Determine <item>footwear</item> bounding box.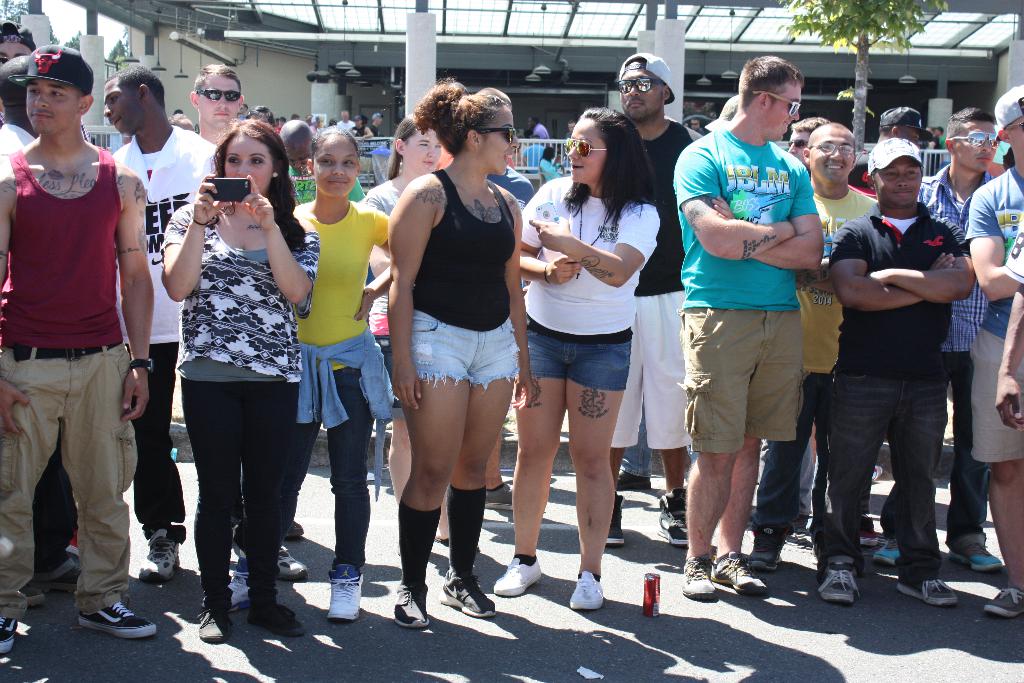
Determined: (left=393, top=591, right=438, bottom=624).
